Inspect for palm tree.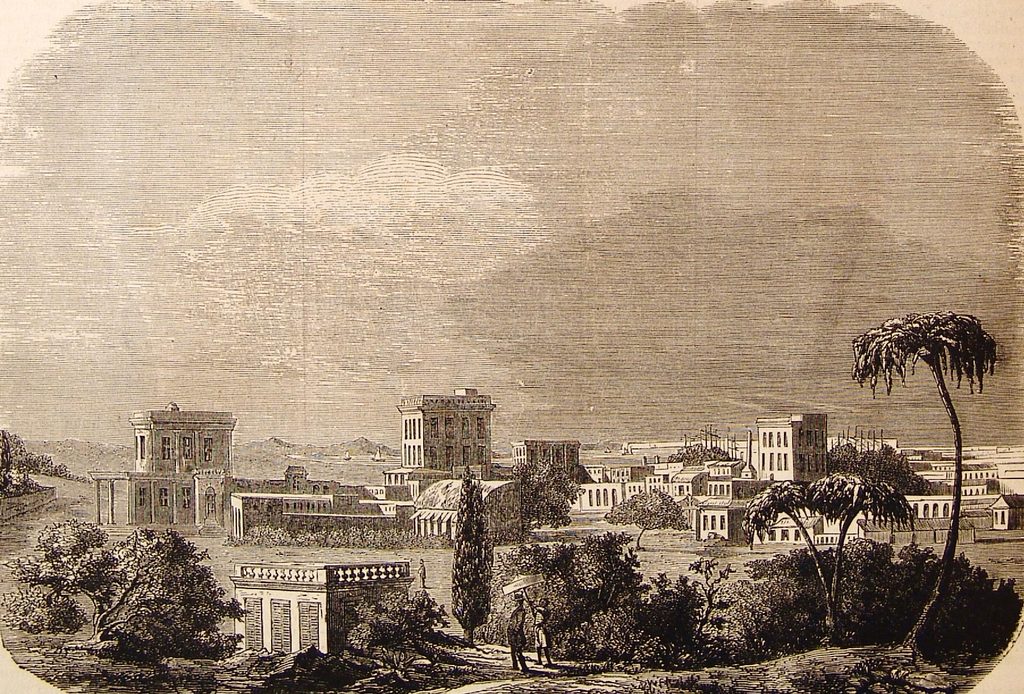
Inspection: BBox(854, 310, 1002, 646).
